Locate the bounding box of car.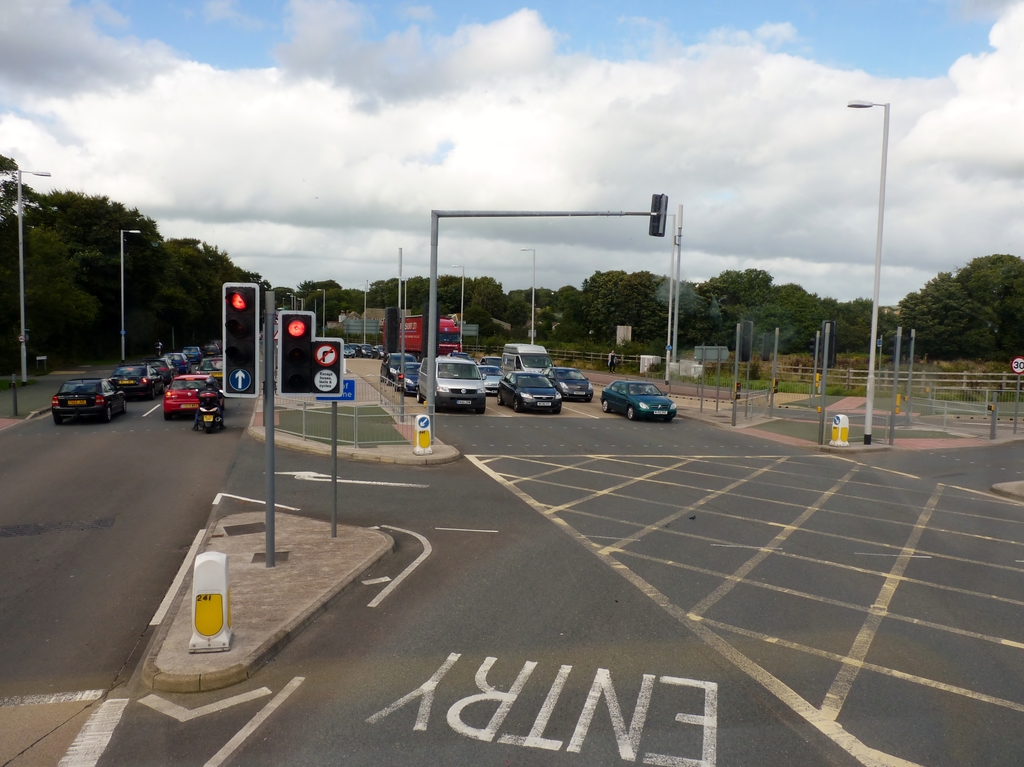
Bounding box: crop(499, 369, 564, 418).
